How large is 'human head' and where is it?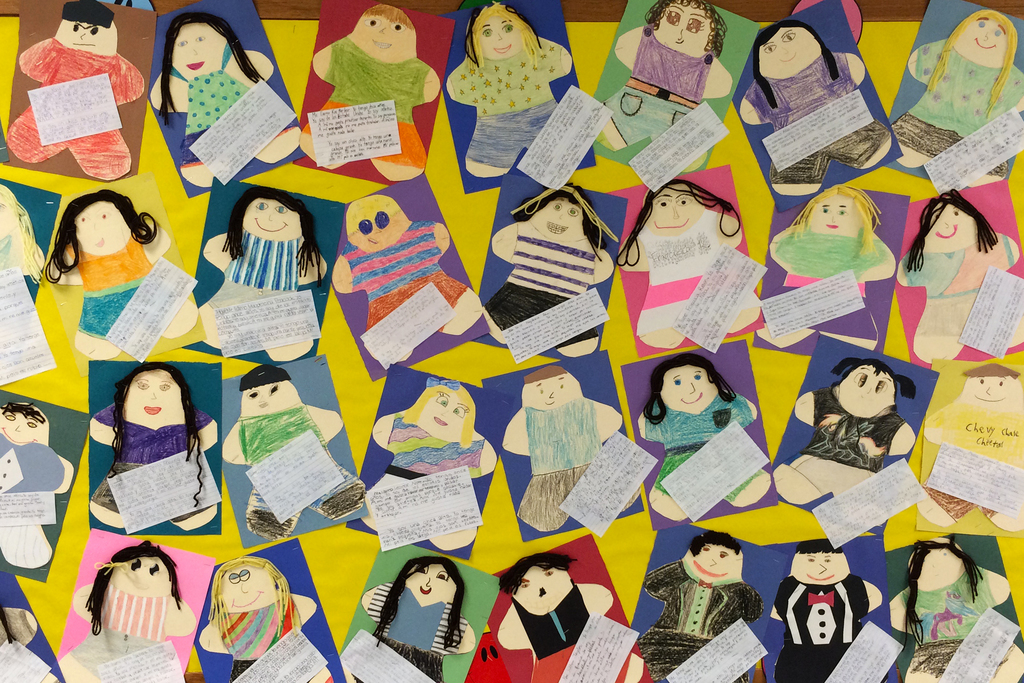
Bounding box: 412 378 473 444.
